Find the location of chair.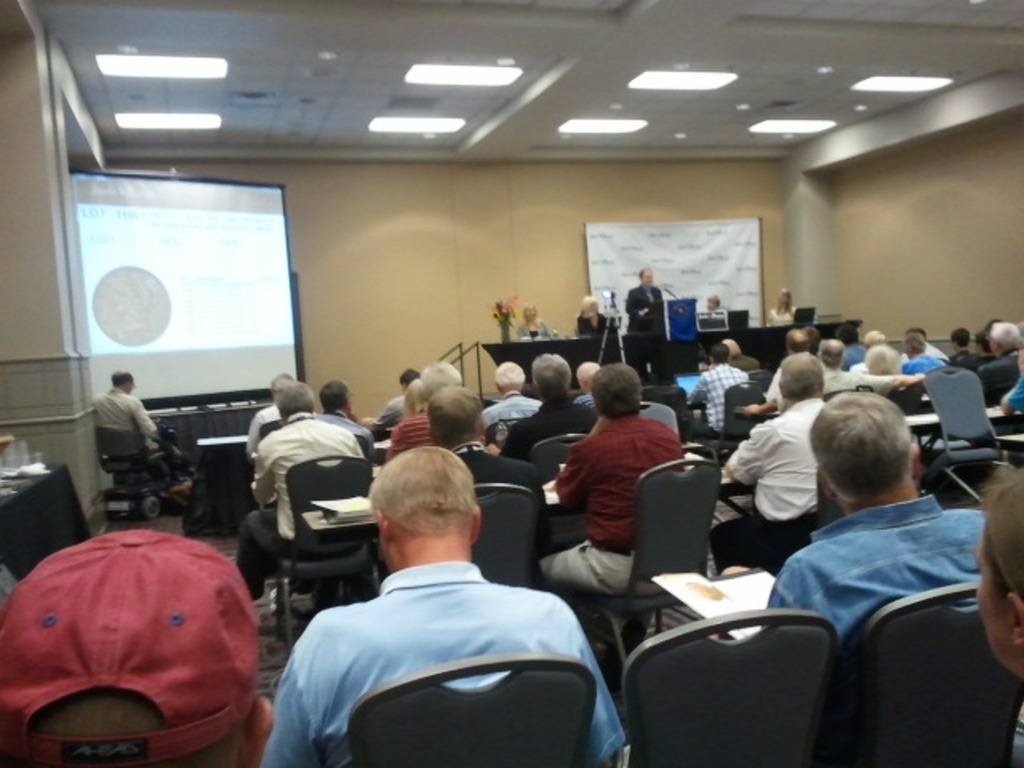
Location: region(94, 429, 194, 517).
